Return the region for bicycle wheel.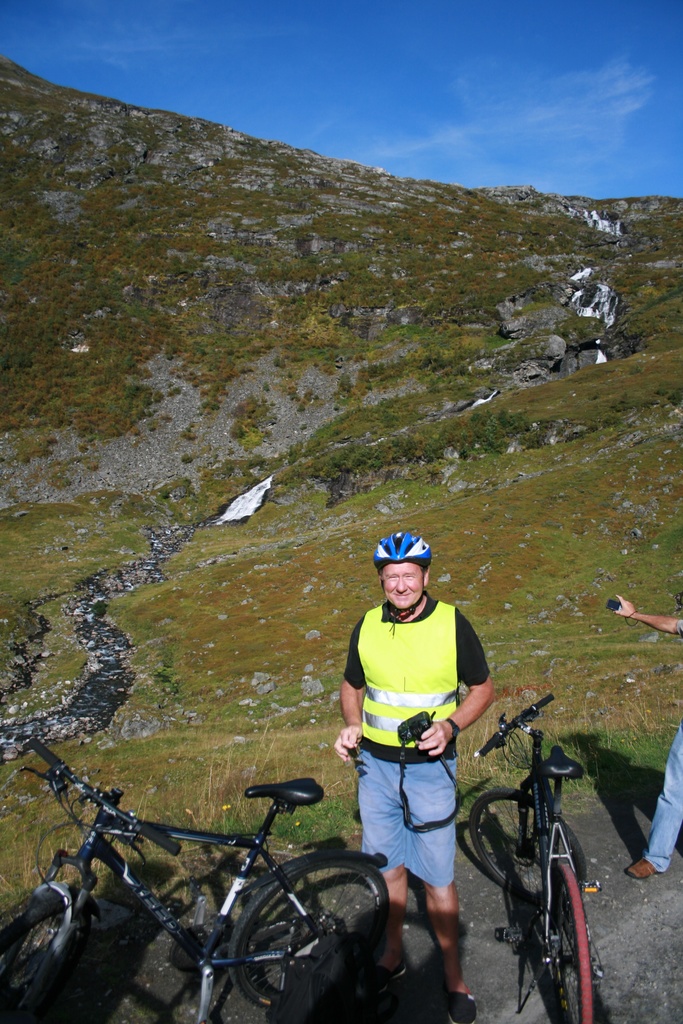
<bbox>218, 868, 384, 1005</bbox>.
